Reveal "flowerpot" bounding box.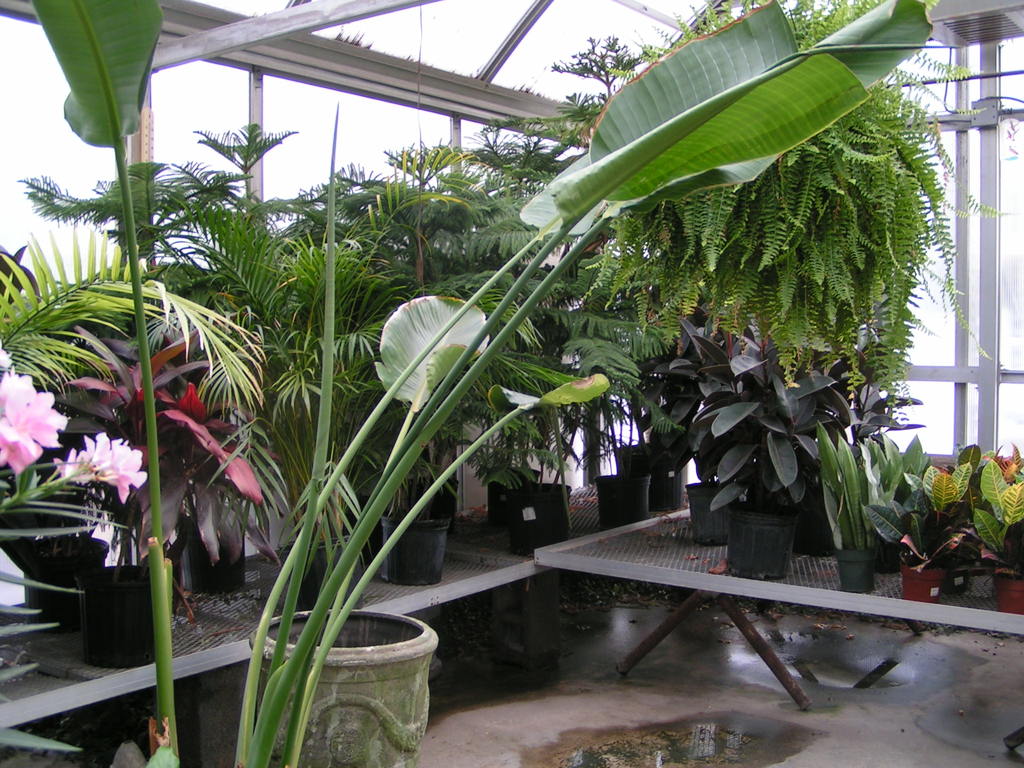
Revealed: BBox(382, 506, 451, 586).
